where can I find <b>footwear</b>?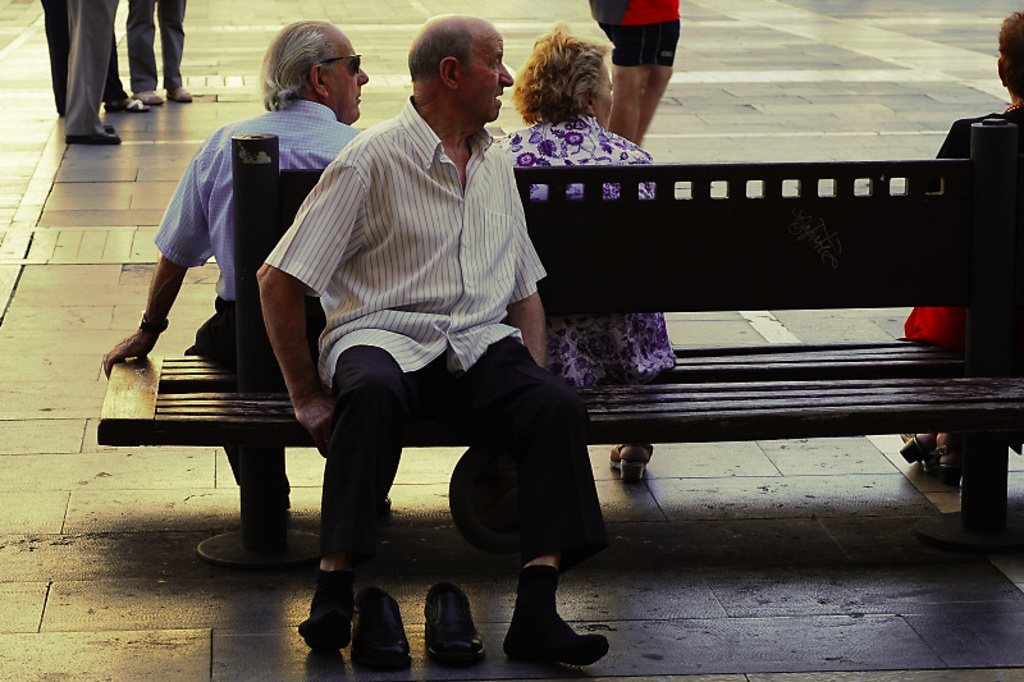
You can find it at pyautogui.locateOnScreen(108, 86, 156, 115).
